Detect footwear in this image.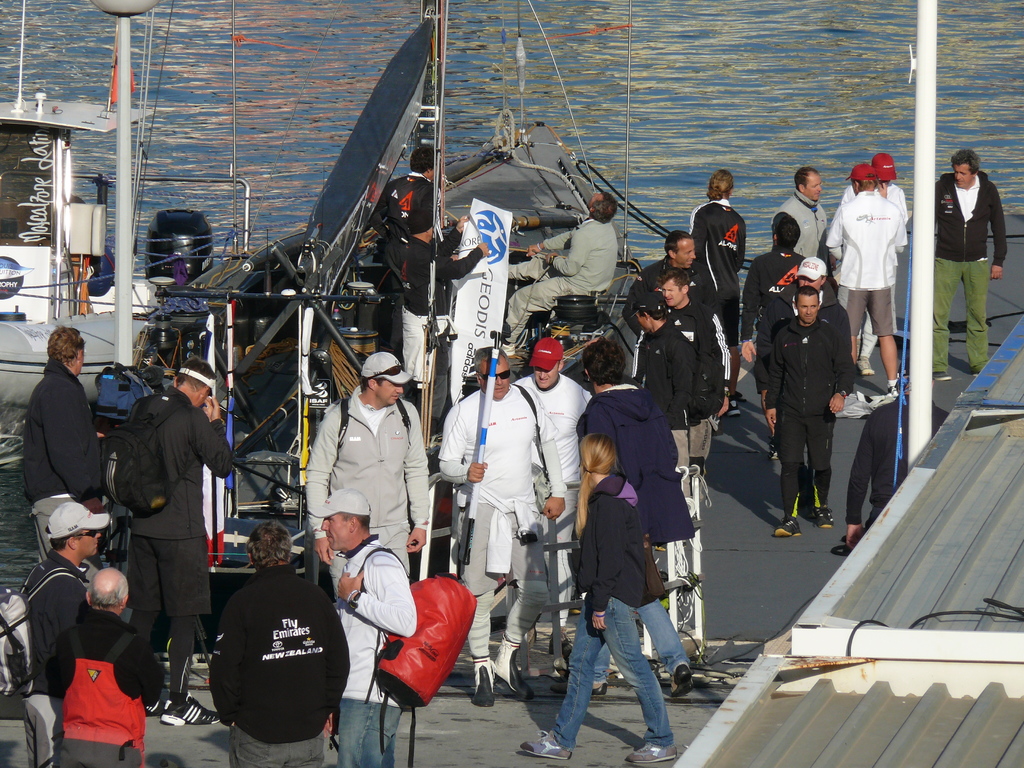
Detection: left=147, top=694, right=173, bottom=717.
